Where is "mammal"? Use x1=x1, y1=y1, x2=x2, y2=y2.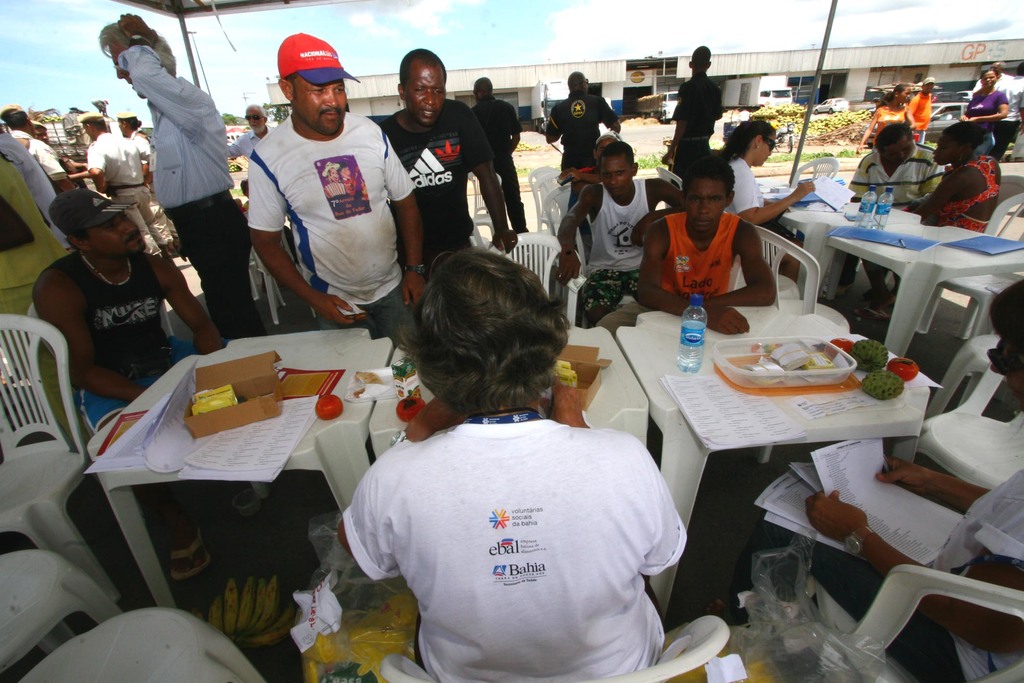
x1=856, y1=83, x2=916, y2=153.
